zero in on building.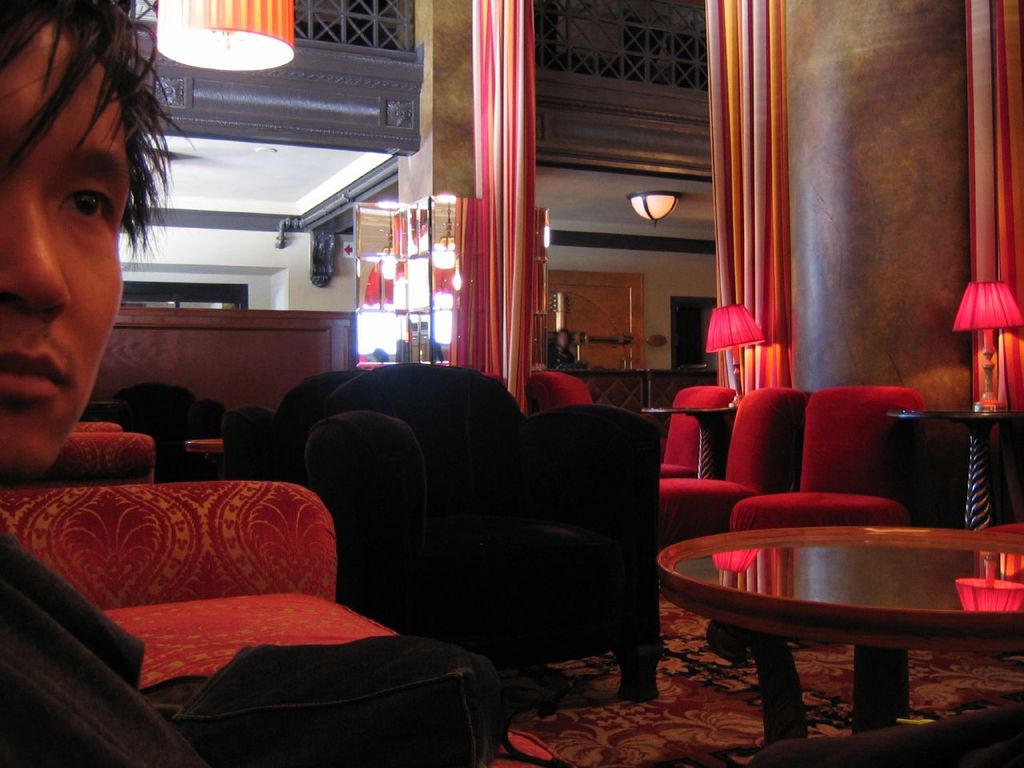
Zeroed in: region(0, 2, 1023, 767).
